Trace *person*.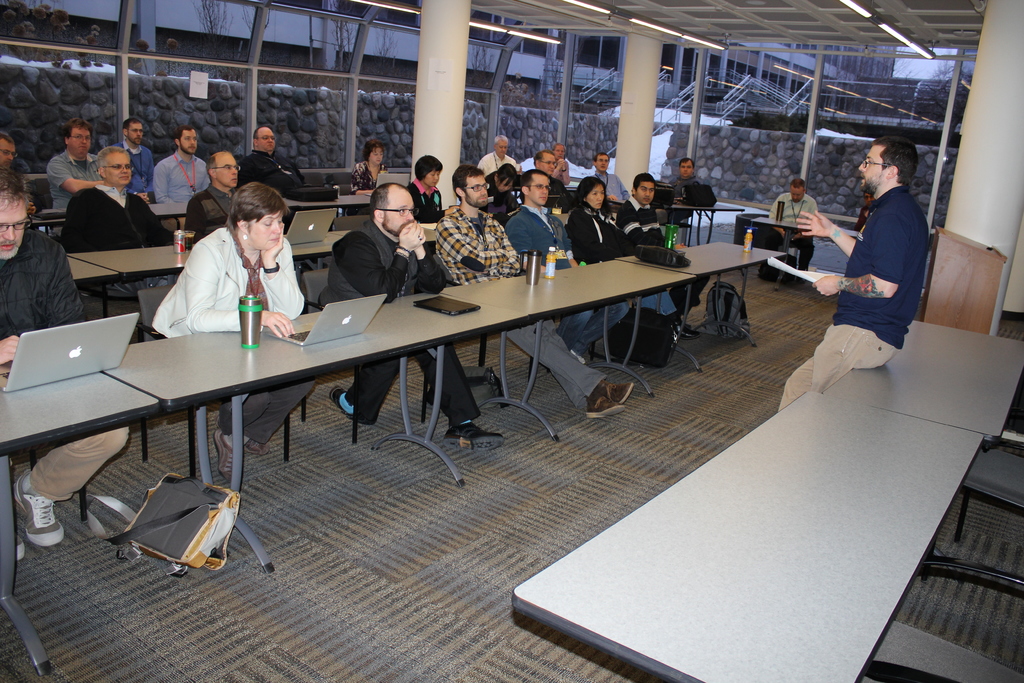
Traced to select_region(620, 172, 710, 319).
